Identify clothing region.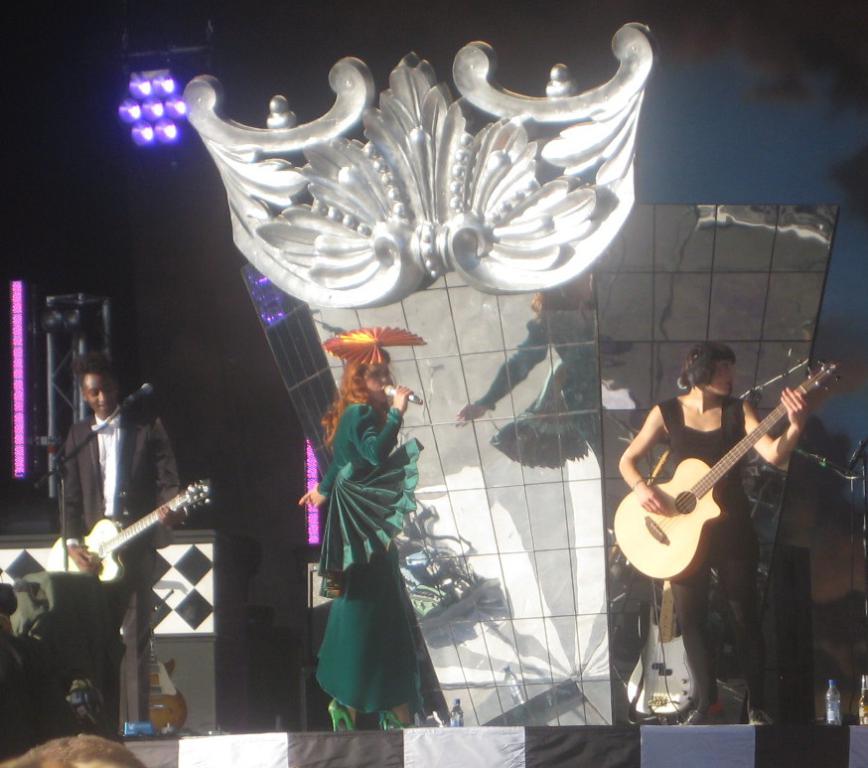
Region: bbox=(319, 399, 421, 712).
